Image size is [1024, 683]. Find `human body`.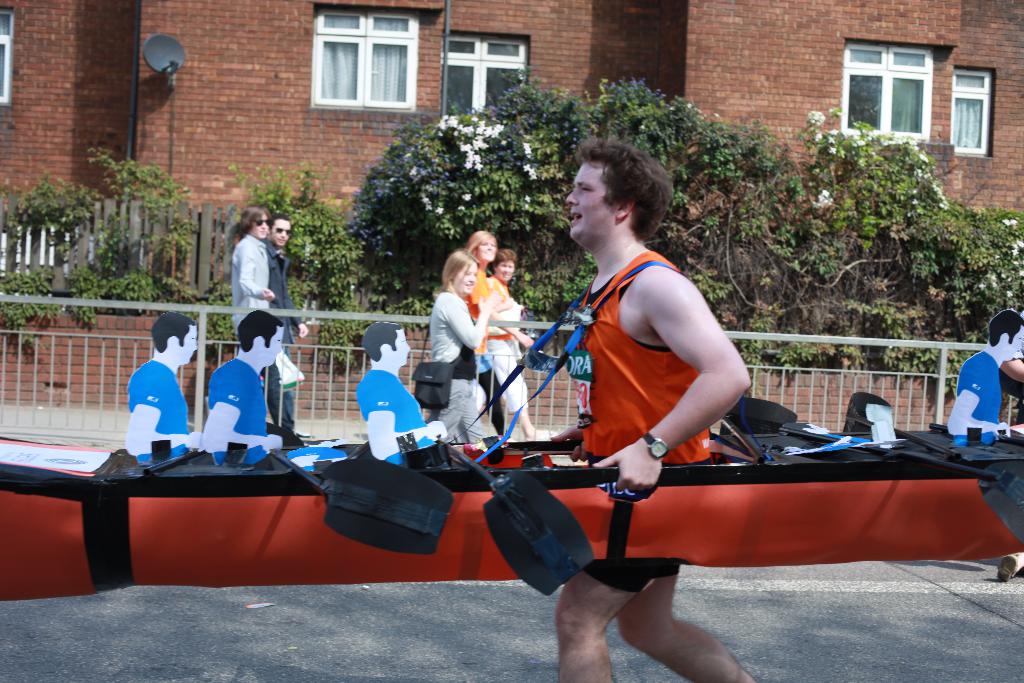
227,203,282,432.
